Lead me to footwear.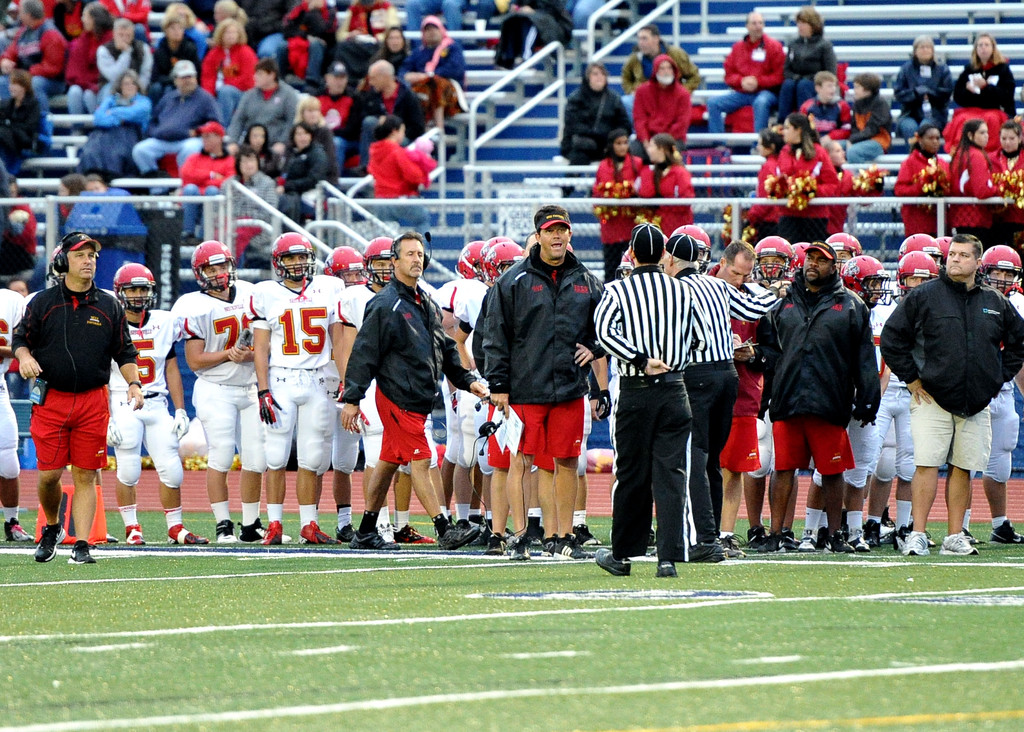
Lead to (6,518,37,546).
